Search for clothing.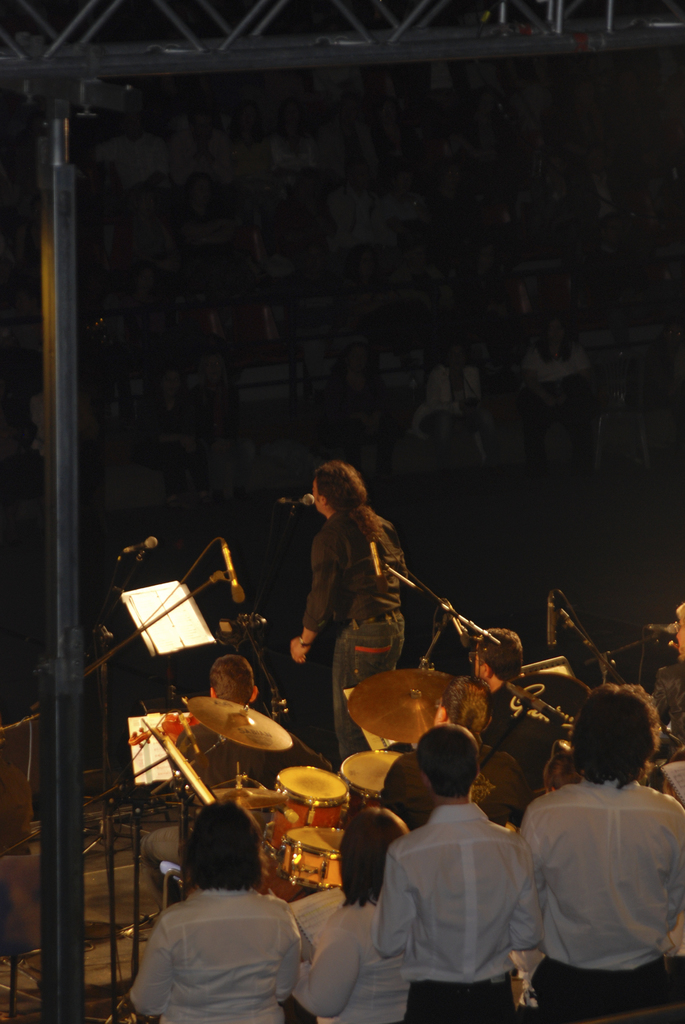
Found at <box>377,810,542,1023</box>.
